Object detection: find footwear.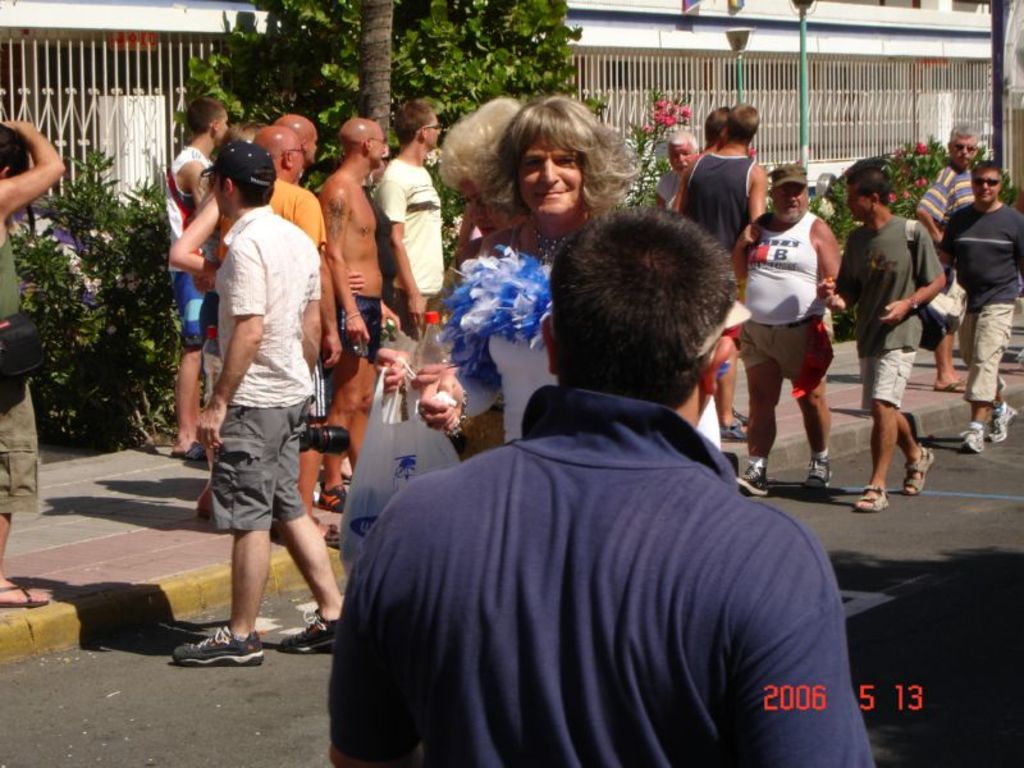
[0,581,50,608].
